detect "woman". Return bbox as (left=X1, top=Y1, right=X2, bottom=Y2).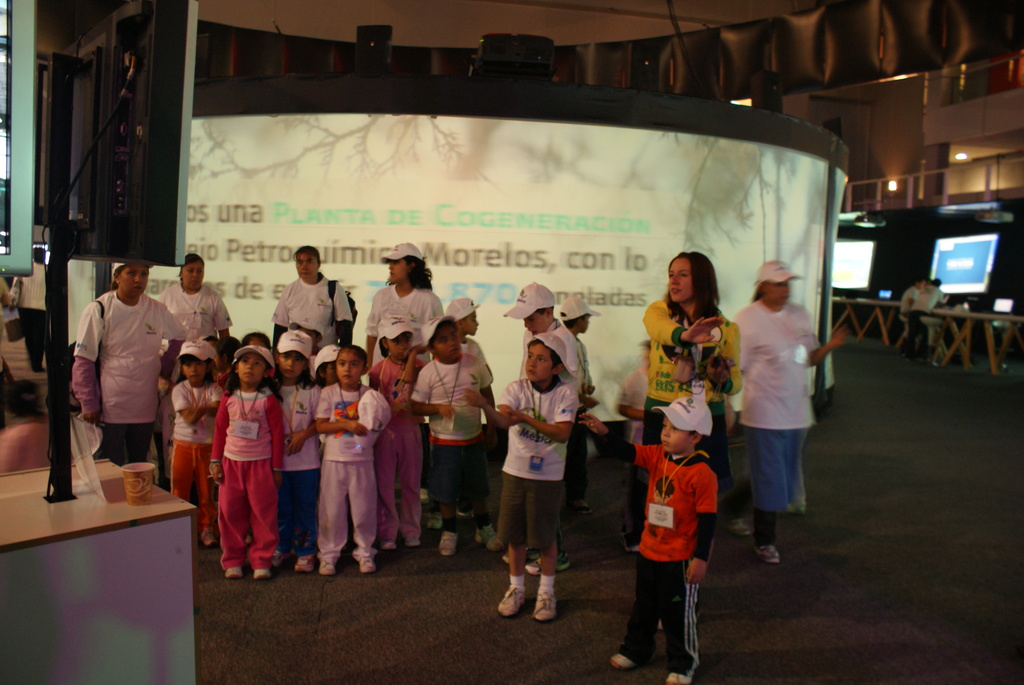
(left=200, top=359, right=283, bottom=574).
